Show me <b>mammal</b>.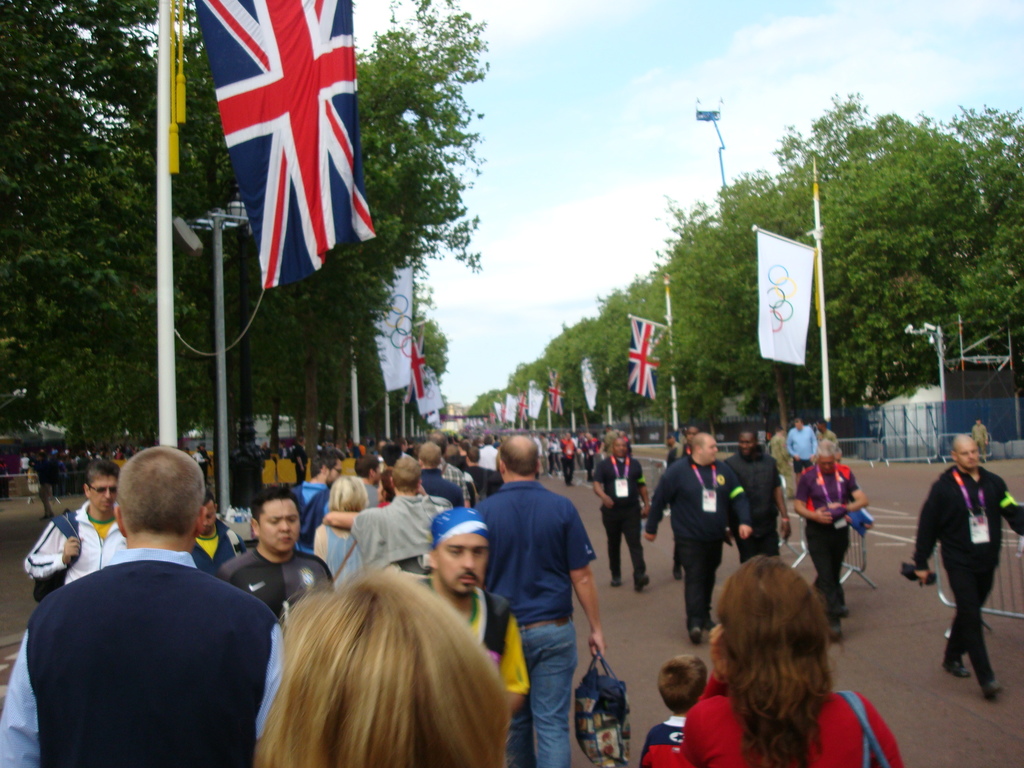
<b>mammal</b> is here: [590,431,652,591].
